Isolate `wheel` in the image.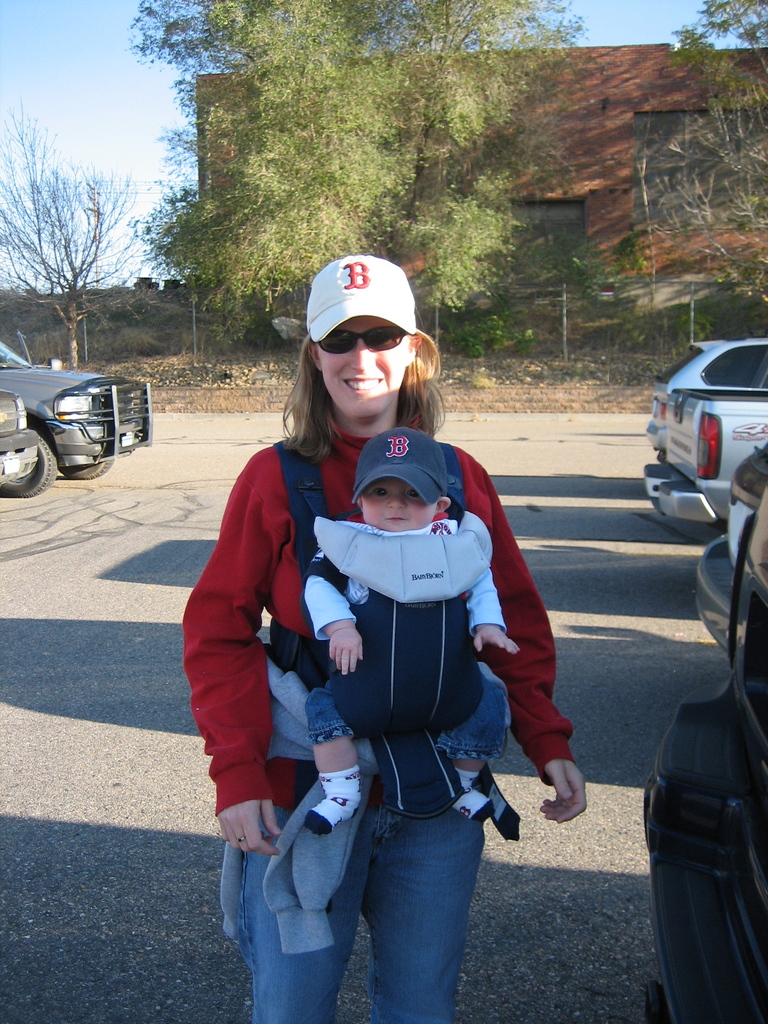
Isolated region: 58:458:113:481.
